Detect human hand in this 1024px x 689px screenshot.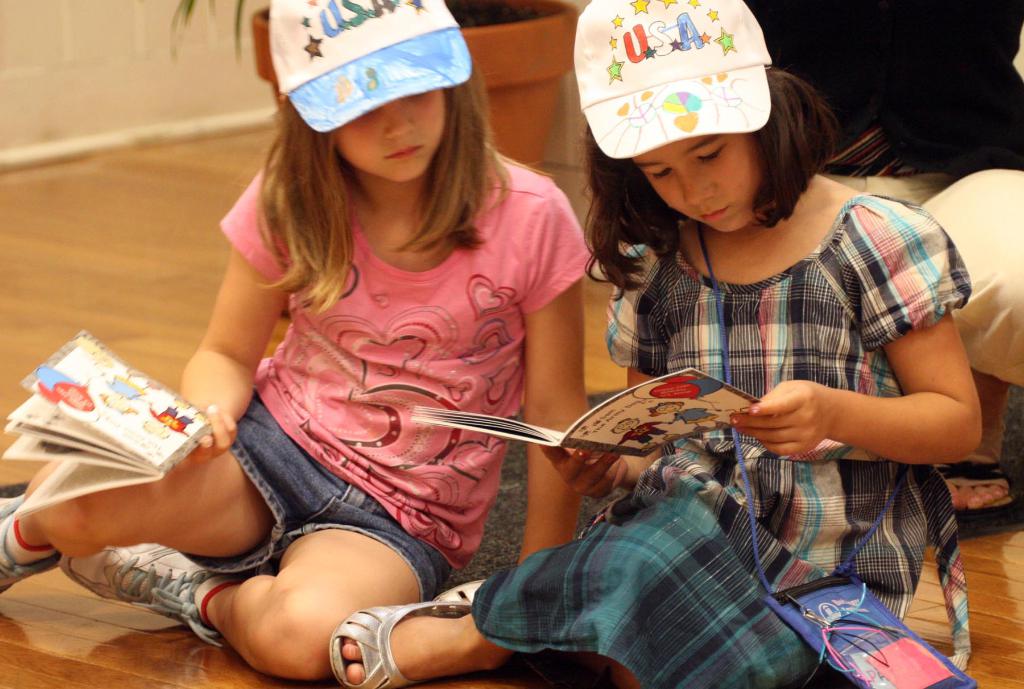
Detection: select_region(168, 399, 240, 469).
